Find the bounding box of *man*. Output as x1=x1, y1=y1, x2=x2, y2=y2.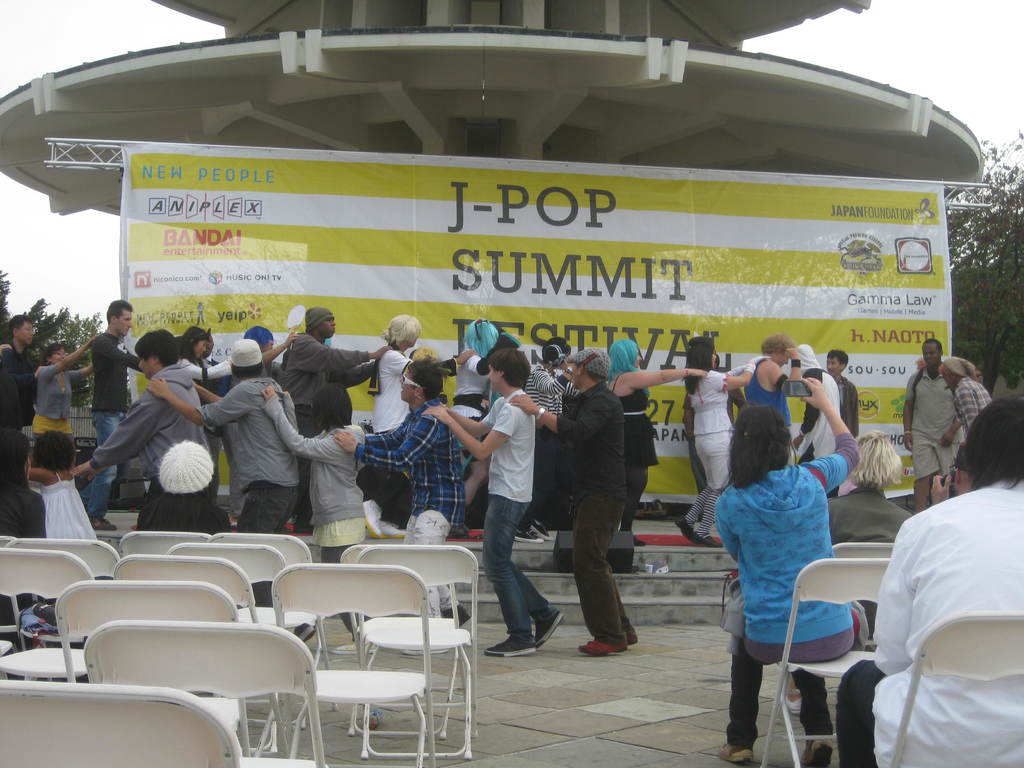
x1=508, y1=342, x2=634, y2=650.
